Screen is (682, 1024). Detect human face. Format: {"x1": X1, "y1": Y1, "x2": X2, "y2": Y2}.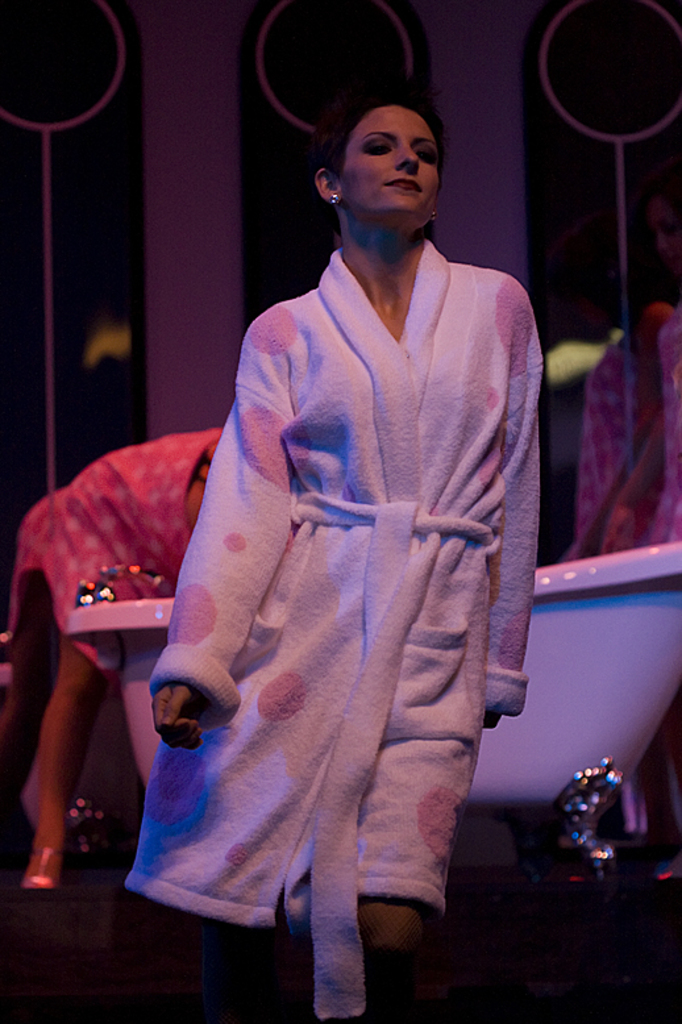
{"x1": 649, "y1": 200, "x2": 681, "y2": 275}.
